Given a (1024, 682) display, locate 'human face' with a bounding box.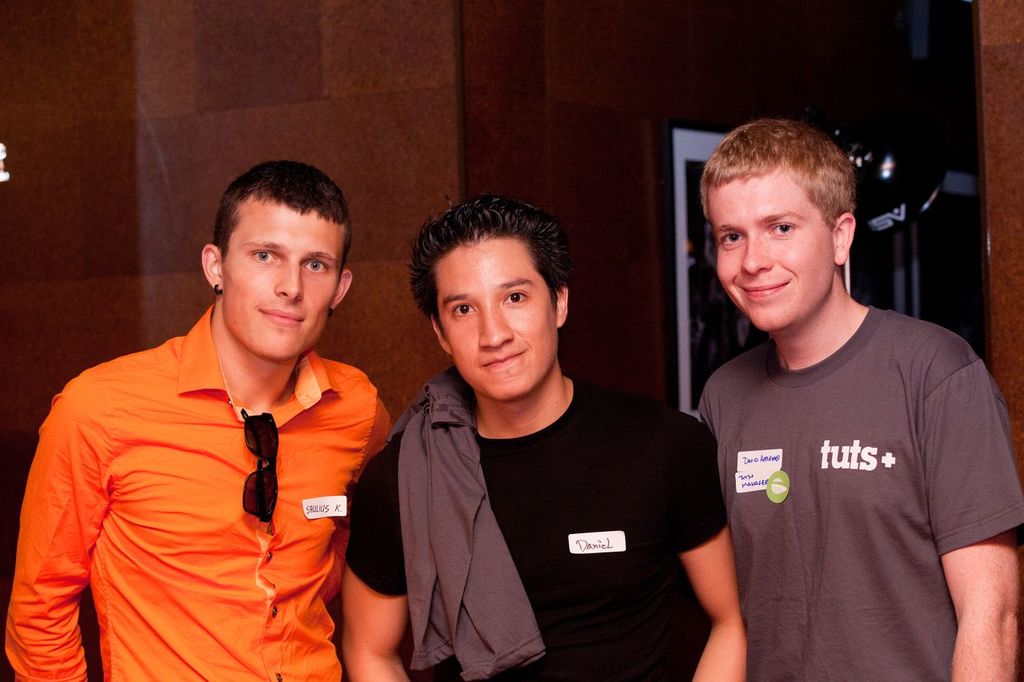
Located: box=[430, 233, 559, 401].
